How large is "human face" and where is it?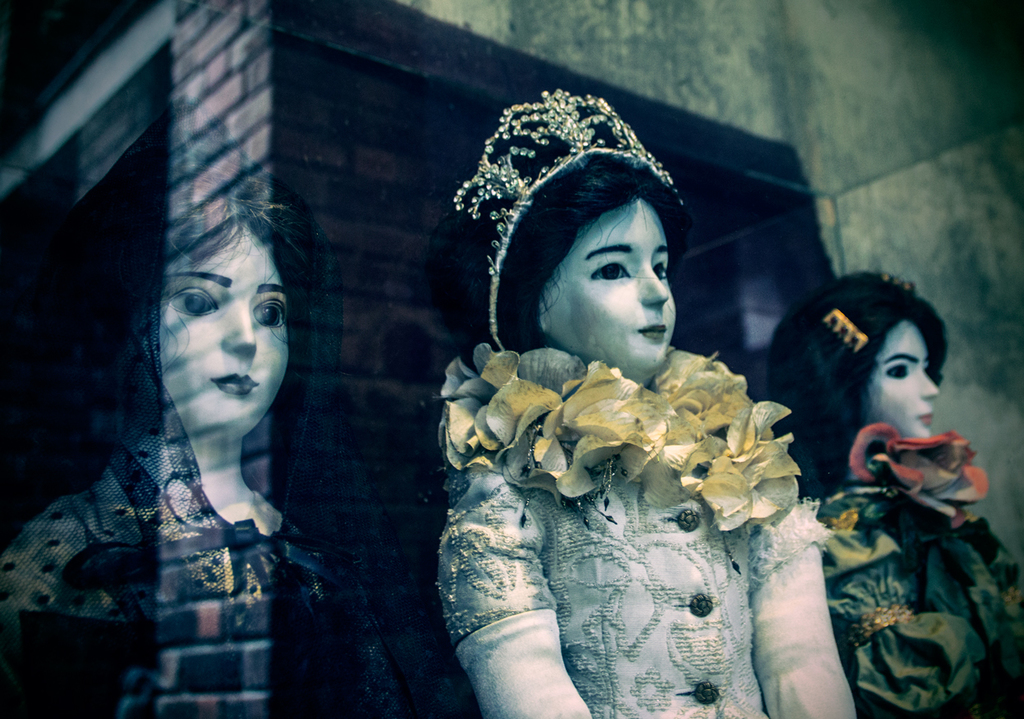
Bounding box: [545, 199, 681, 372].
